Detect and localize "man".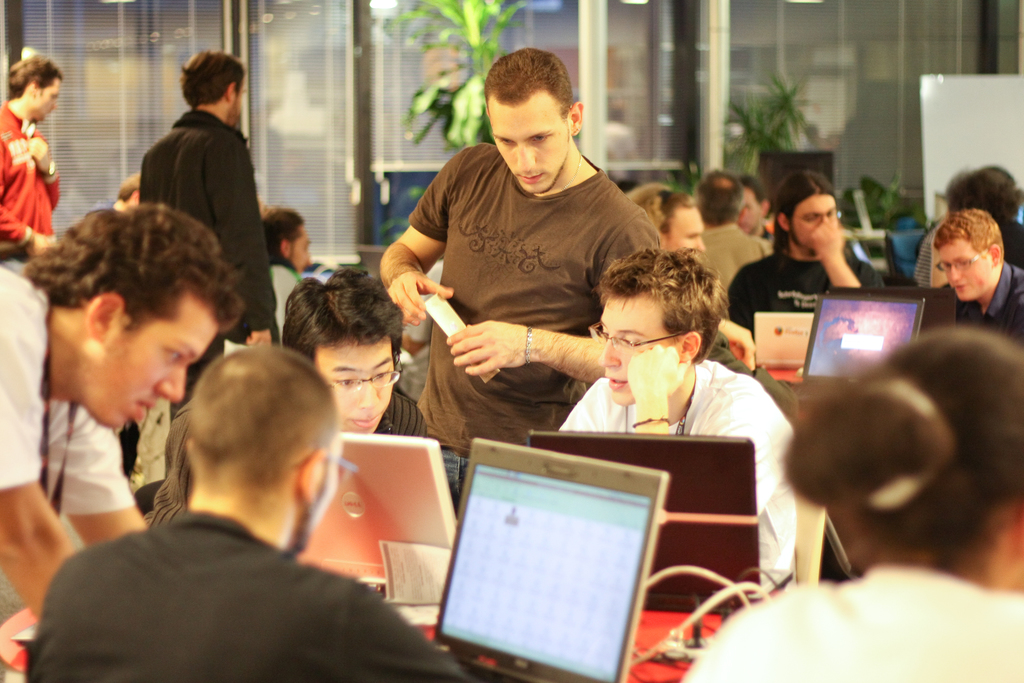
Localized at left=255, top=194, right=311, bottom=352.
